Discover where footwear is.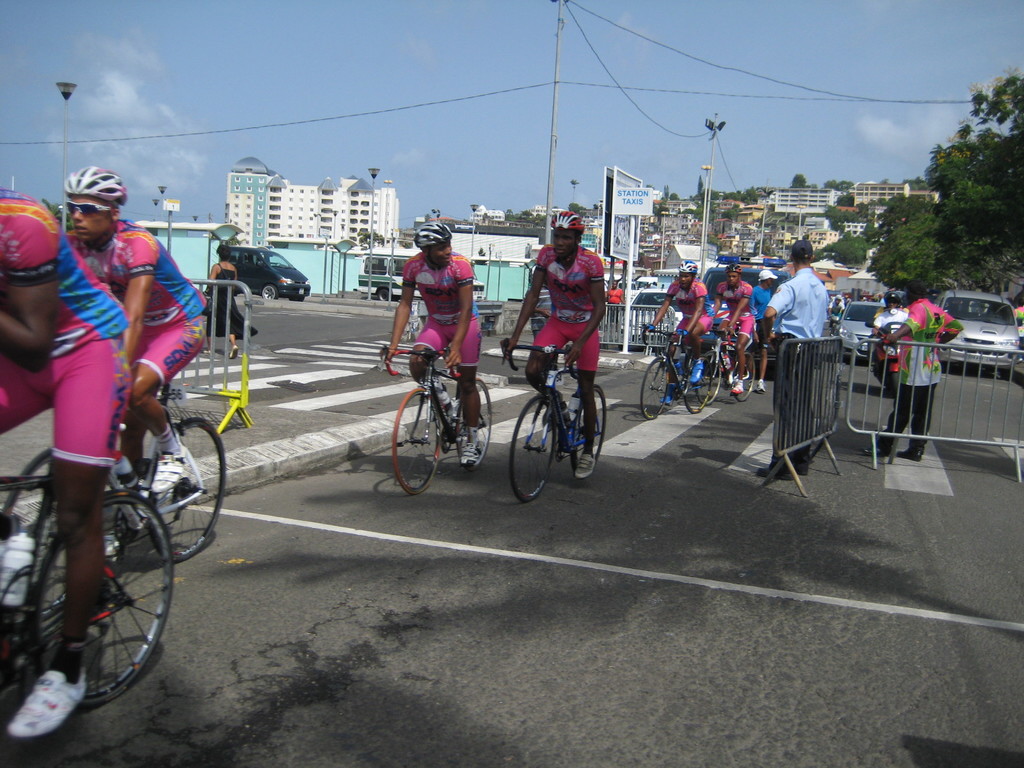
Discovered at [left=109, top=456, right=136, bottom=494].
